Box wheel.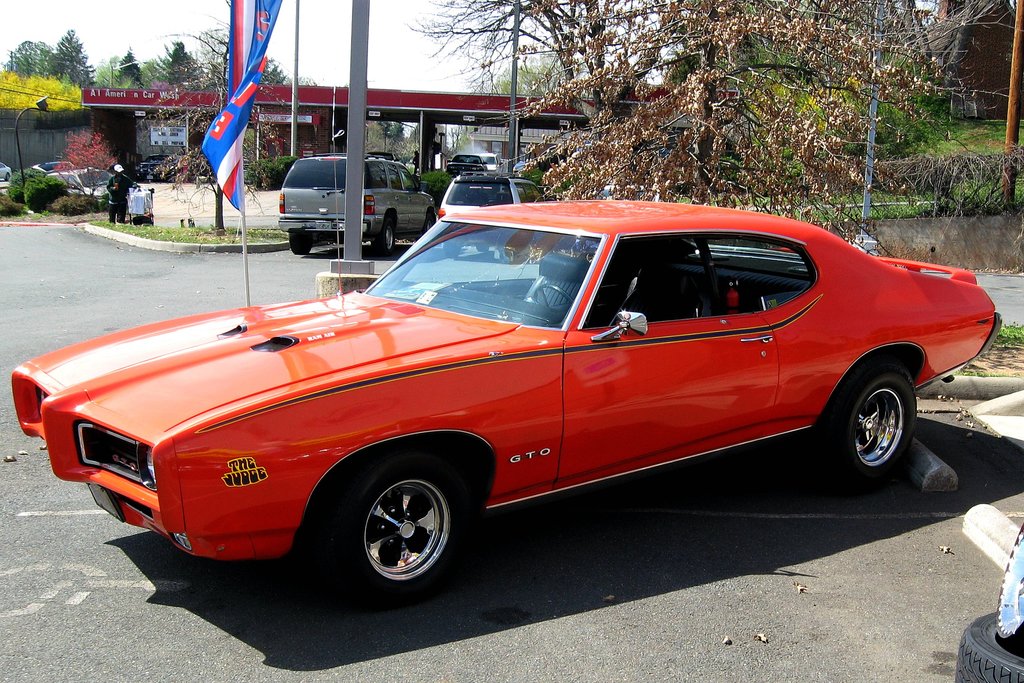
bbox=(956, 612, 1023, 682).
